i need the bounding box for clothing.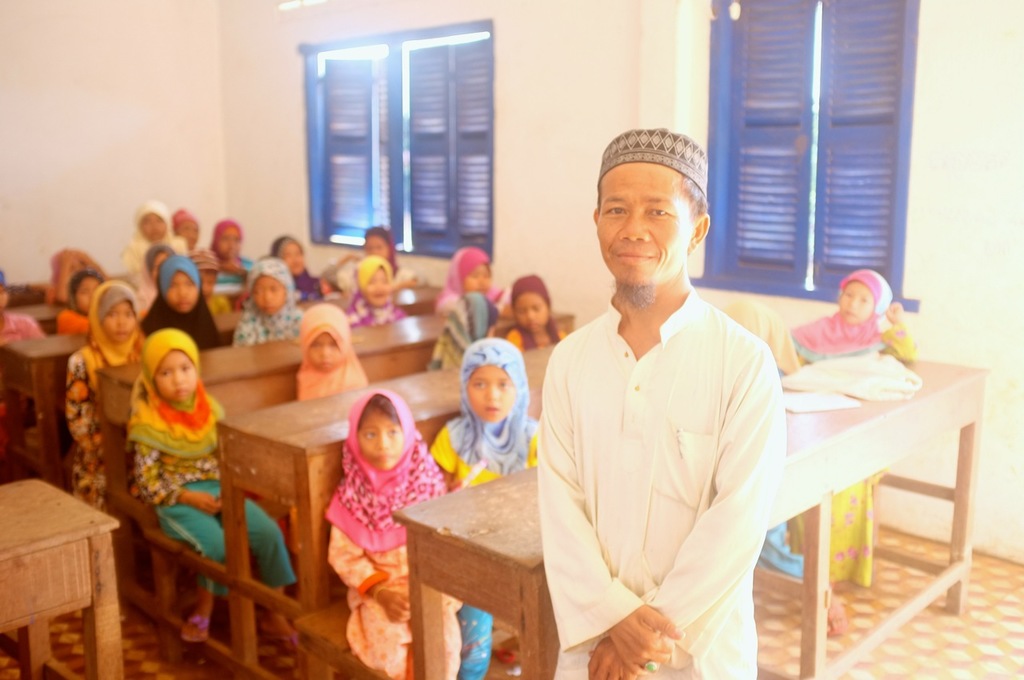
Here it is: region(439, 290, 506, 365).
